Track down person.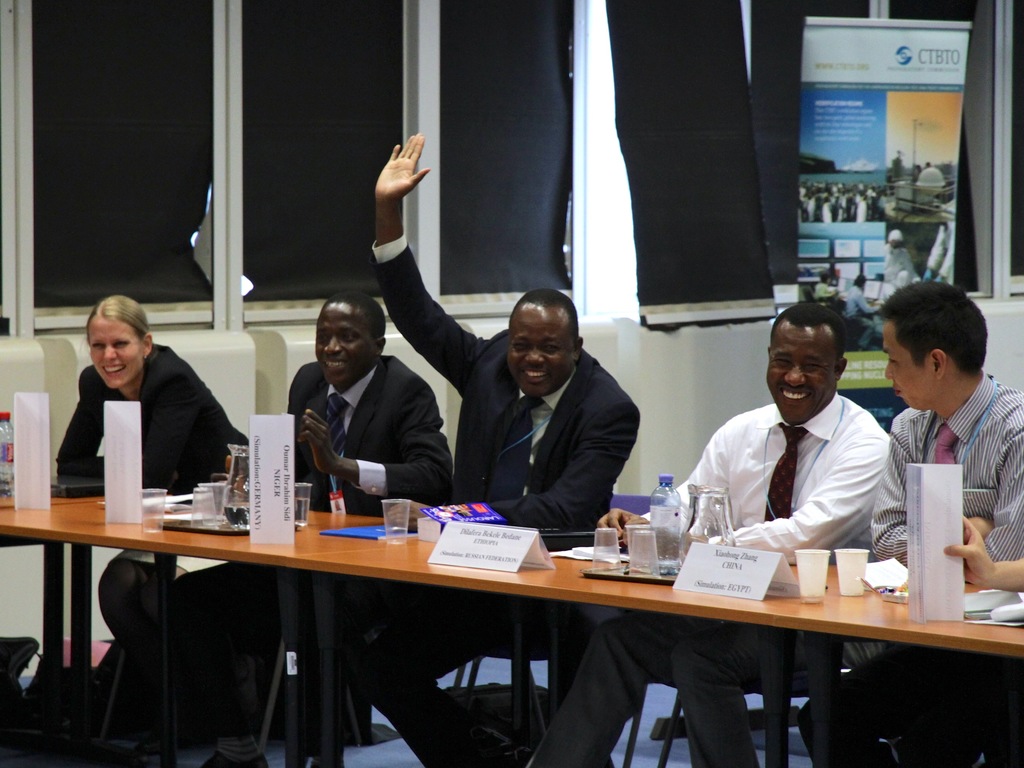
Tracked to <region>839, 272, 881, 348</region>.
